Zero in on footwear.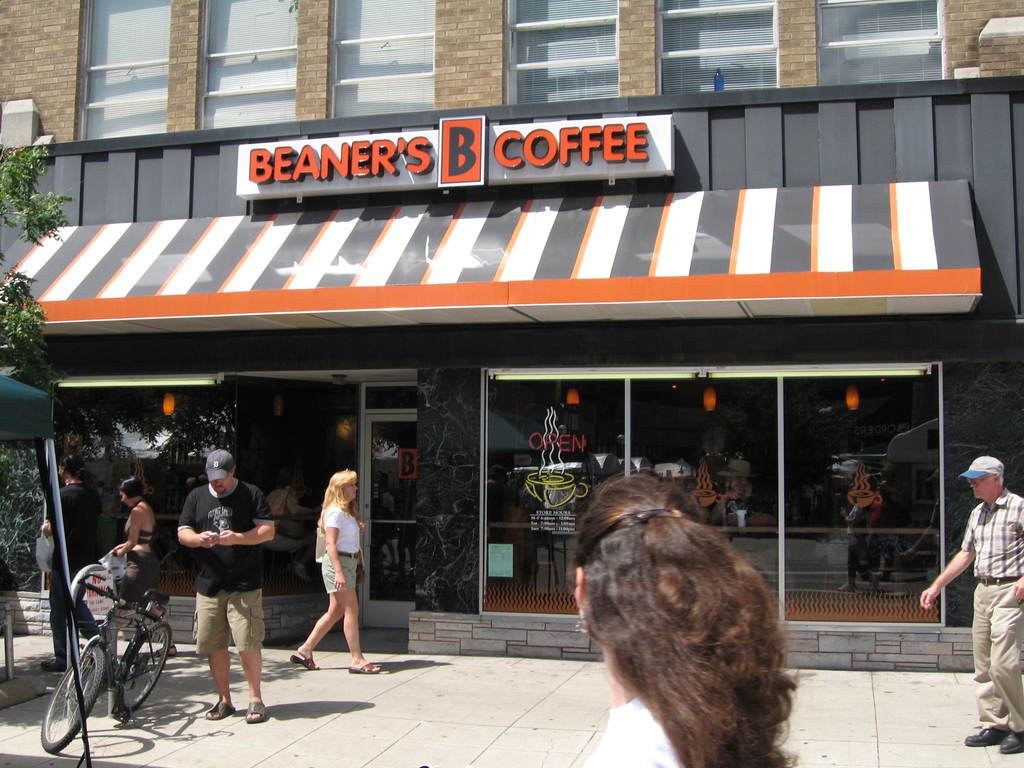
Zeroed in: 245 702 266 724.
